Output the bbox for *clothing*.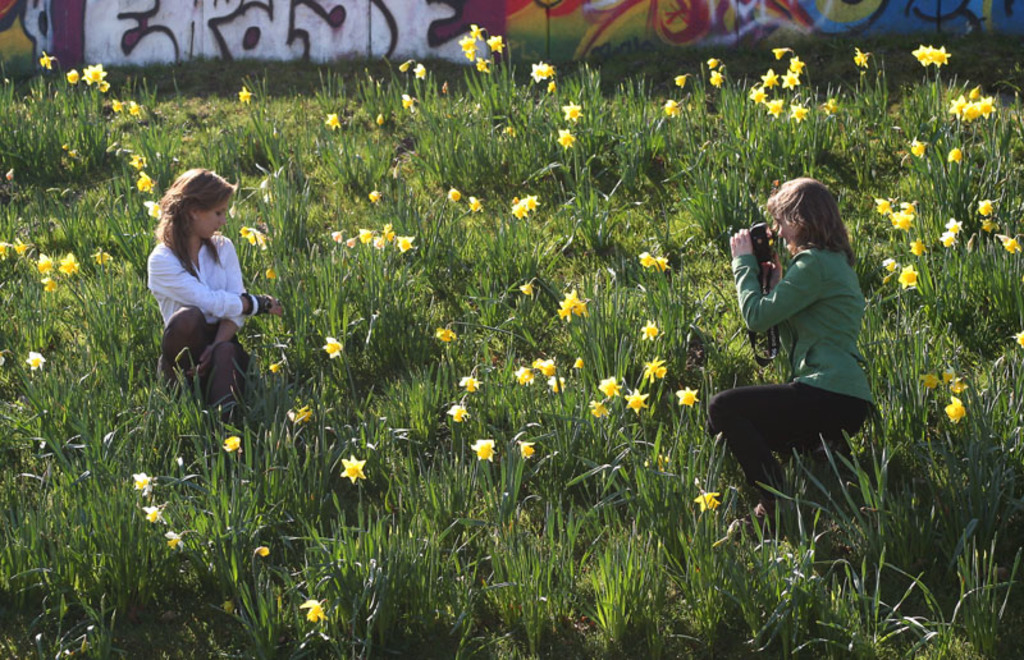
<bbox>147, 230, 265, 398</bbox>.
